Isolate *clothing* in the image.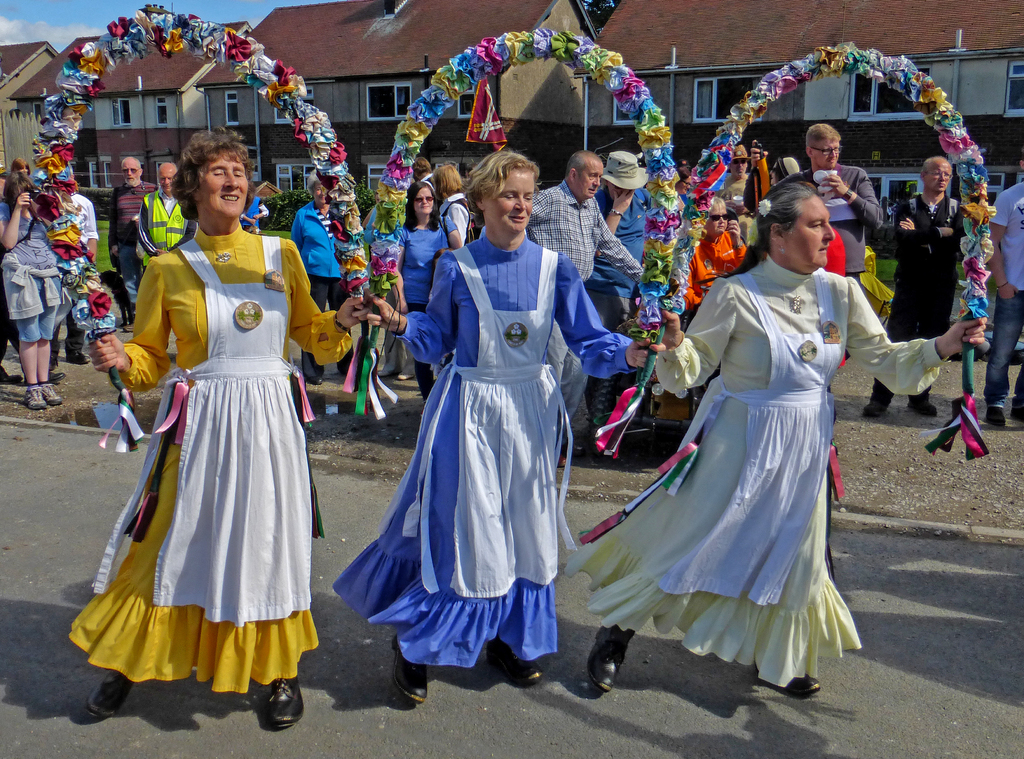
Isolated region: bbox=(723, 170, 748, 212).
